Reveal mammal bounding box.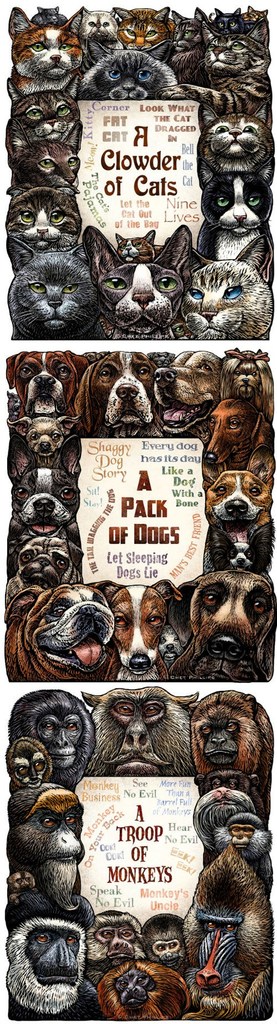
Revealed: box(113, 227, 175, 262).
